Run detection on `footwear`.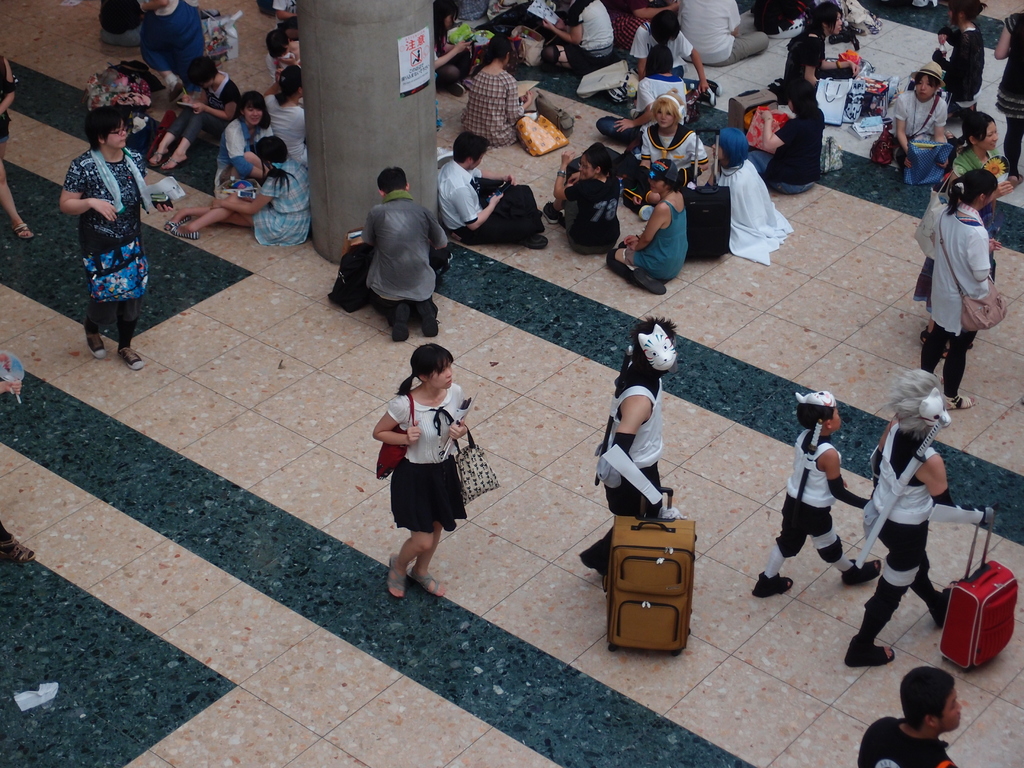
Result: Rect(844, 557, 879, 584).
